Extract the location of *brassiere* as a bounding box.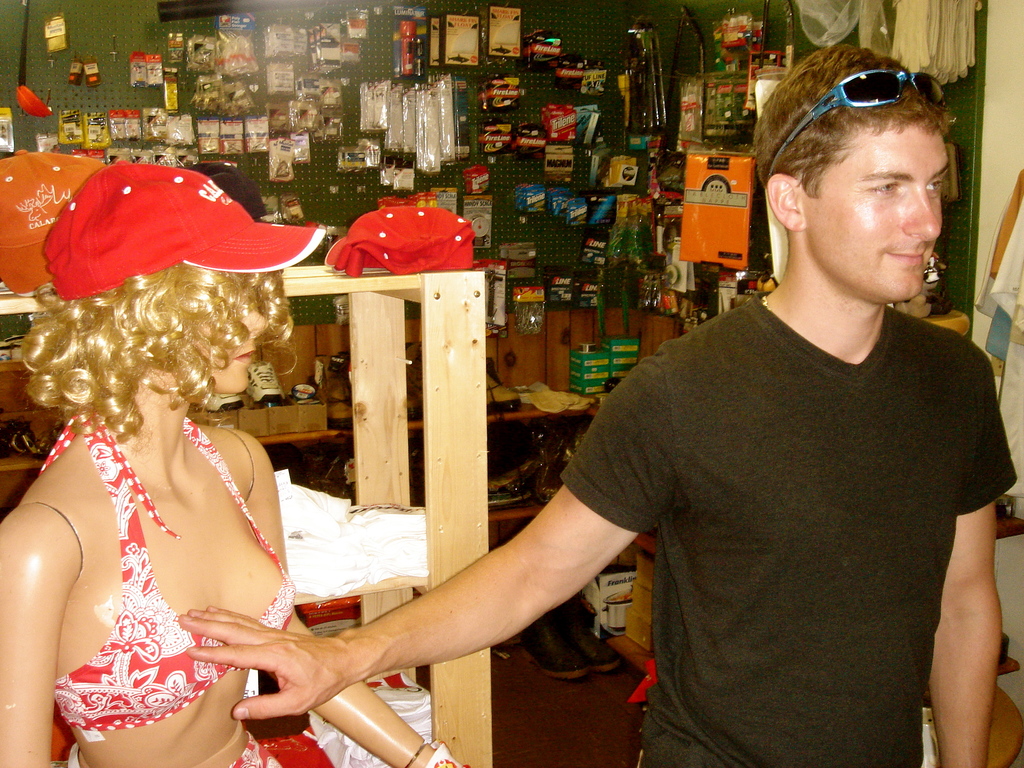
crop(41, 414, 349, 724).
